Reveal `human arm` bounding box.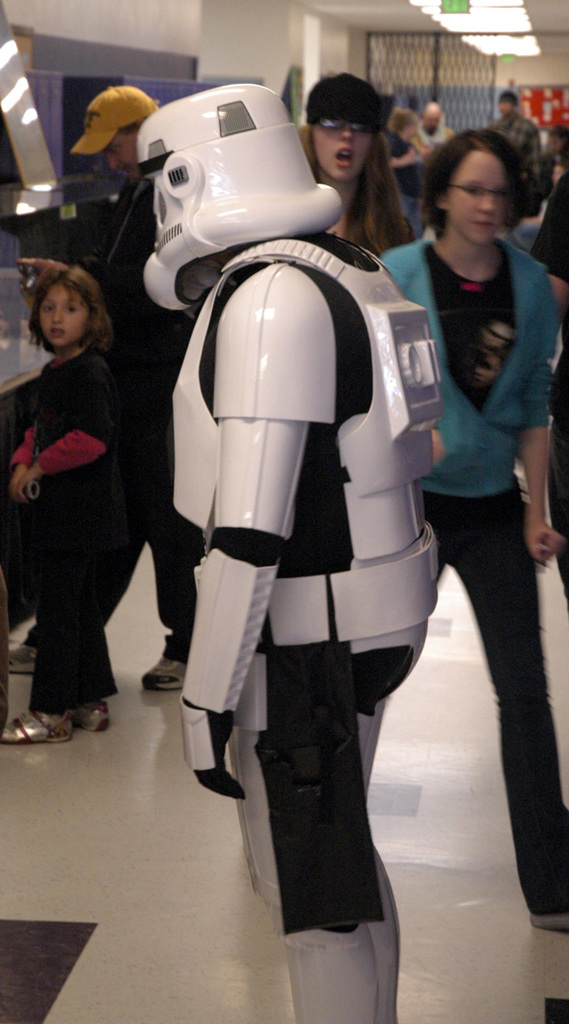
Revealed: l=10, t=401, r=35, b=490.
